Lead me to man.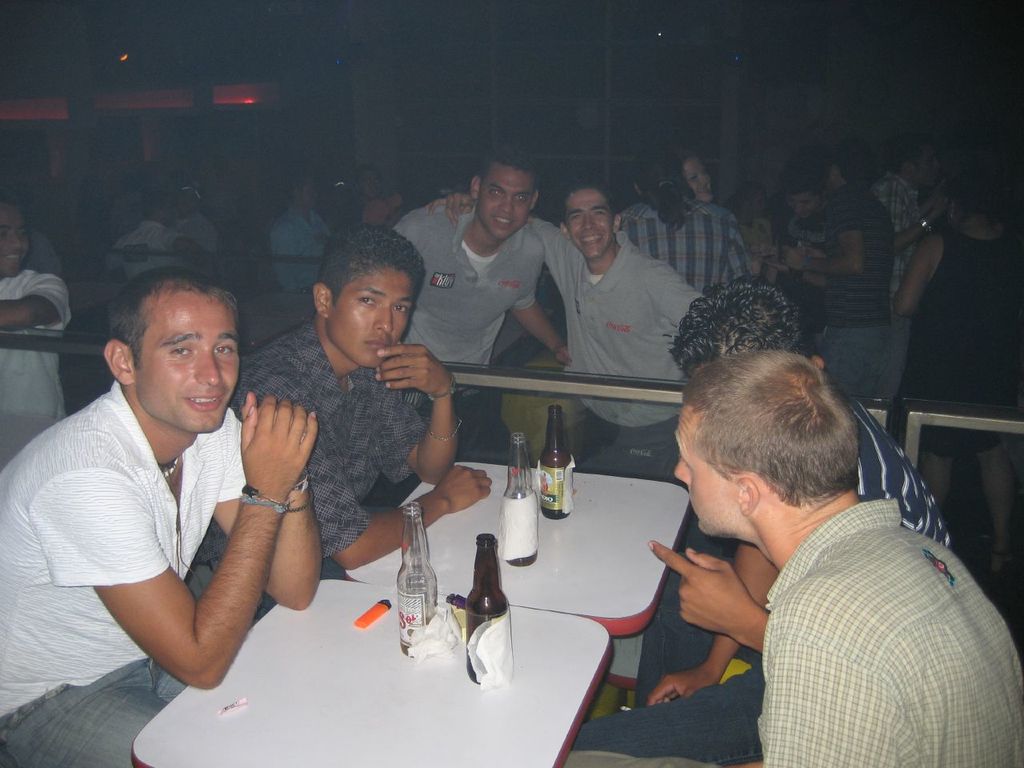
Lead to (782,148,895,402).
